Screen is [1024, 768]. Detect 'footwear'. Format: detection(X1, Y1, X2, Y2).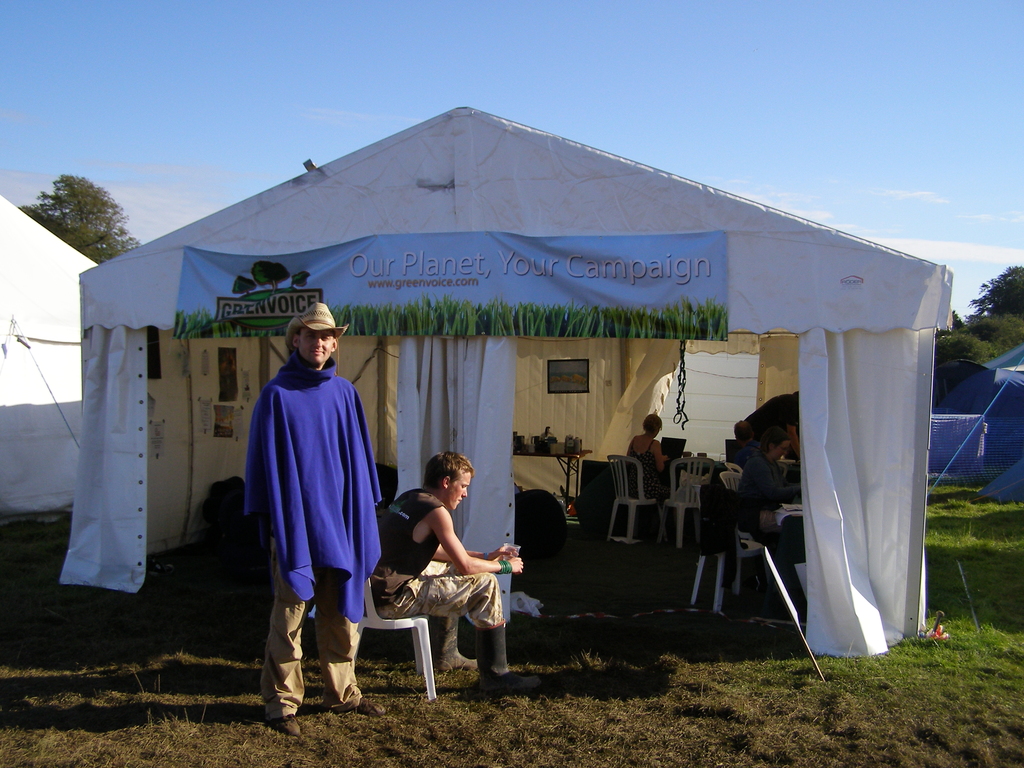
detection(476, 617, 540, 696).
